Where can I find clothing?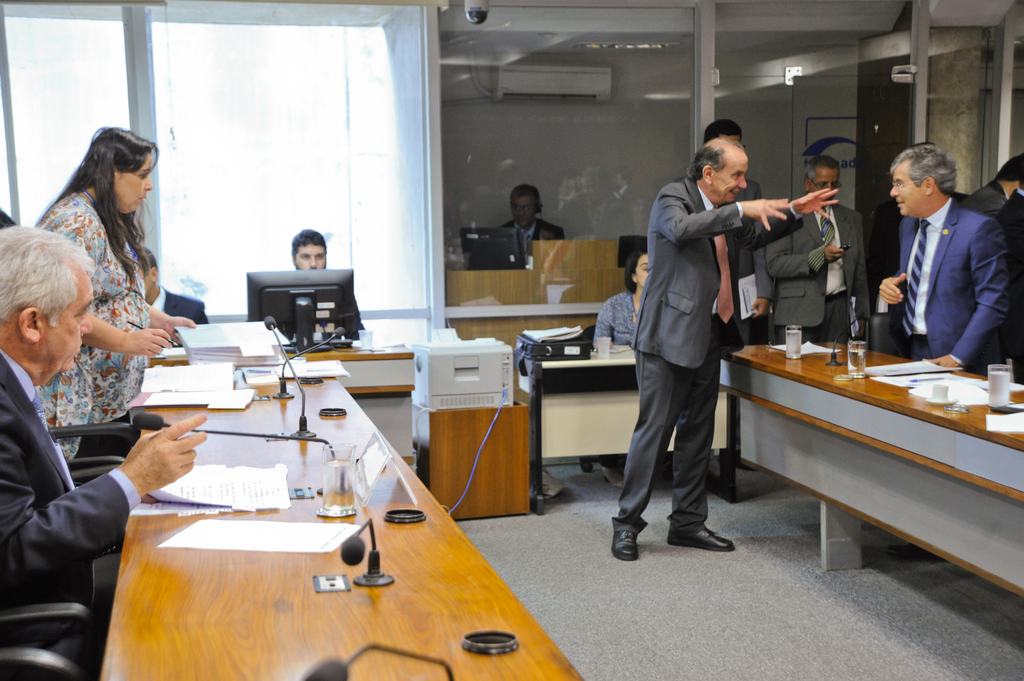
You can find it at select_region(0, 363, 131, 638).
